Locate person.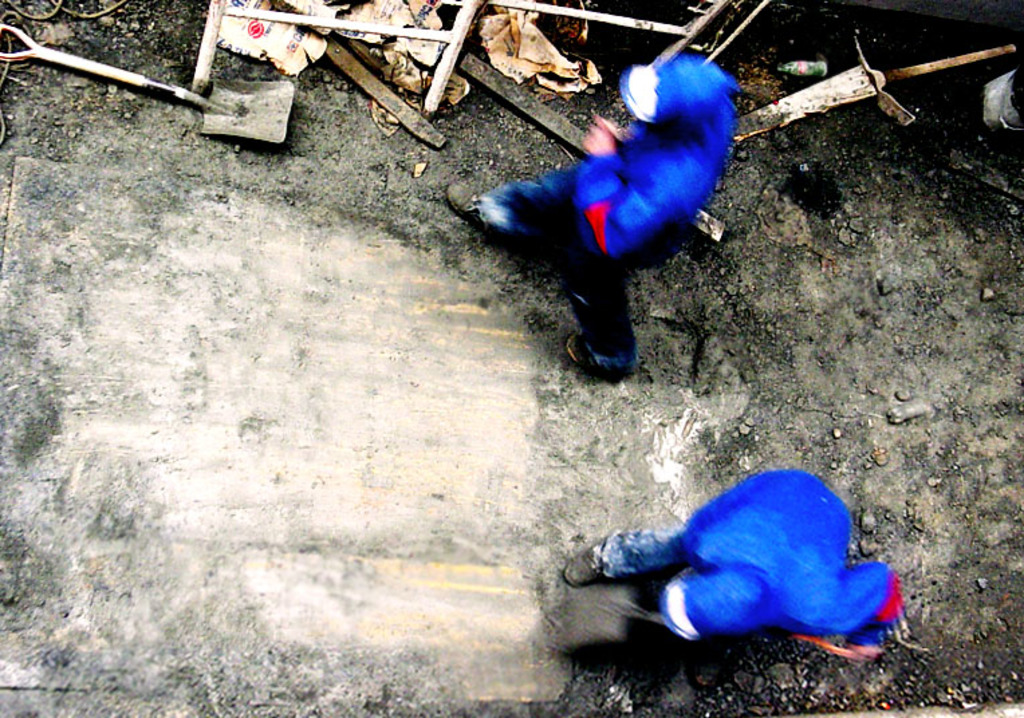
Bounding box: [566,466,909,660].
